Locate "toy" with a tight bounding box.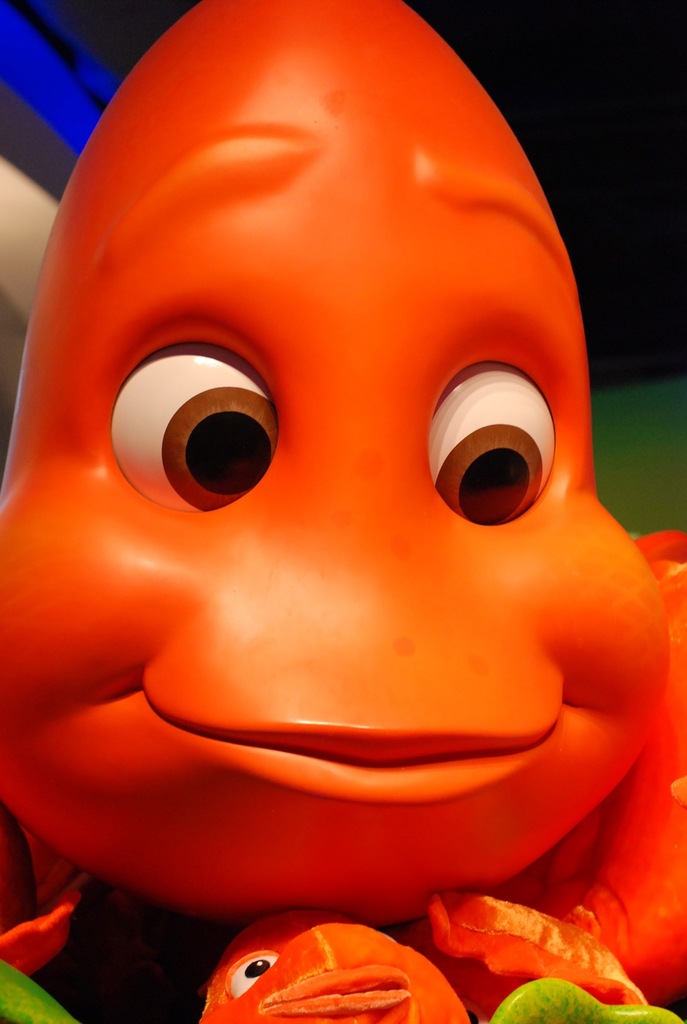
box(492, 979, 684, 1023).
